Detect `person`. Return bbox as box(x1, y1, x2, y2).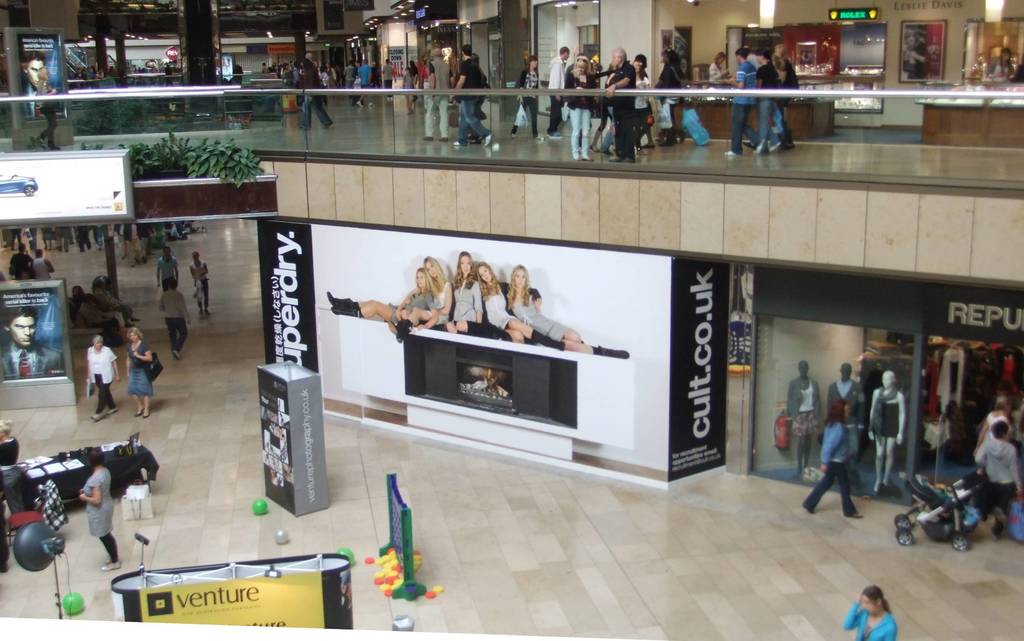
box(67, 446, 128, 565).
